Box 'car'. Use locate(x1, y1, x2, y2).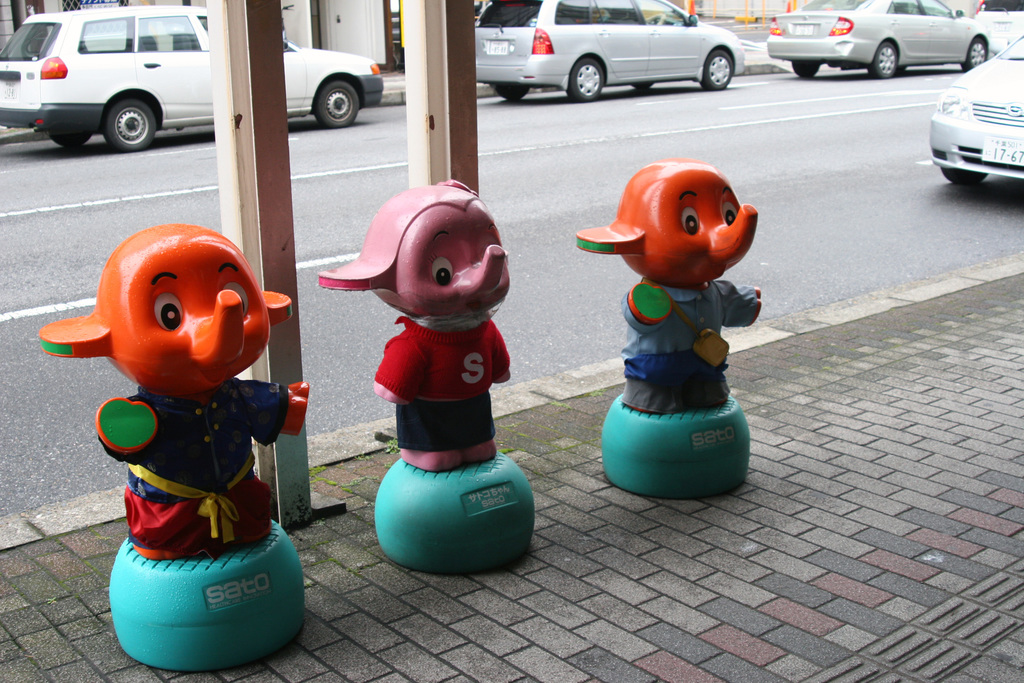
locate(973, 0, 1023, 49).
